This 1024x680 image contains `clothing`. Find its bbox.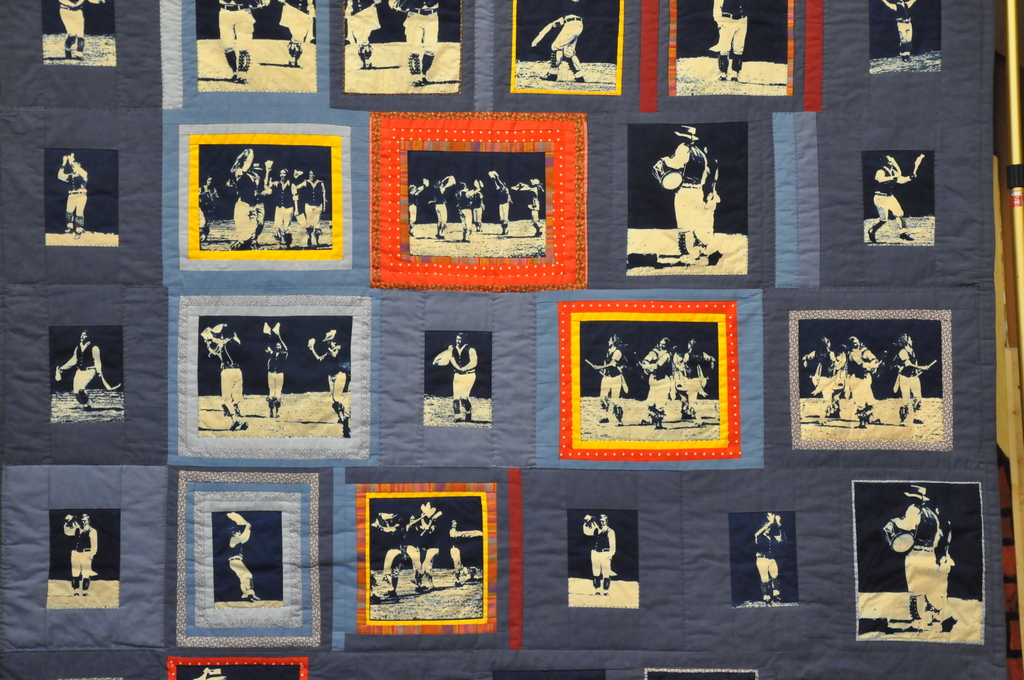
(228,165,328,241).
